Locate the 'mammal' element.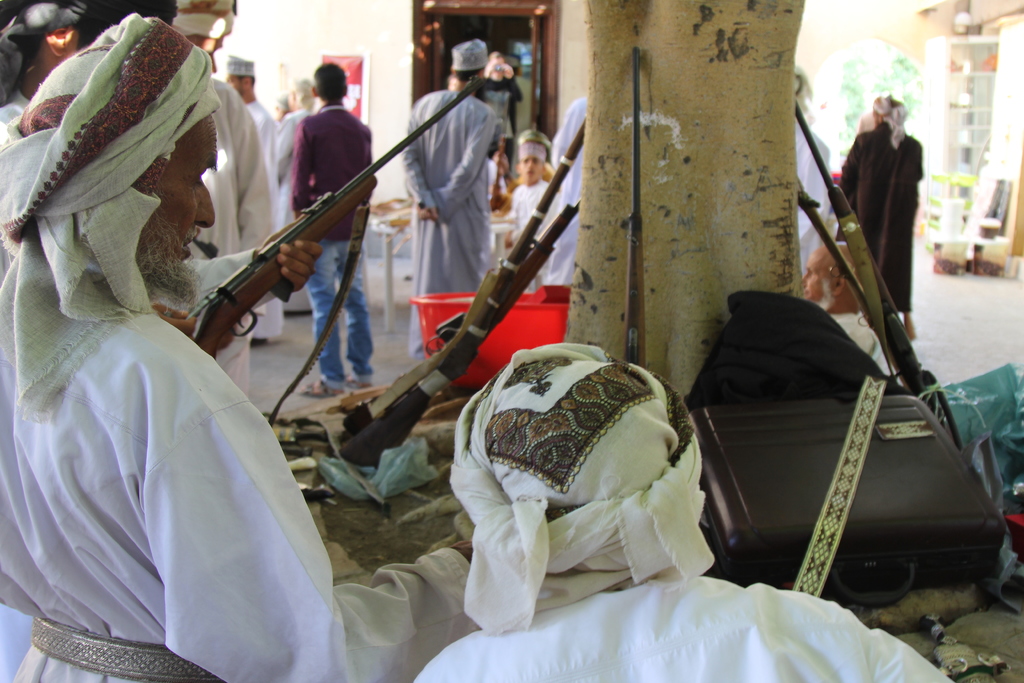
Element bbox: pyautogui.locateOnScreen(540, 89, 588, 283).
